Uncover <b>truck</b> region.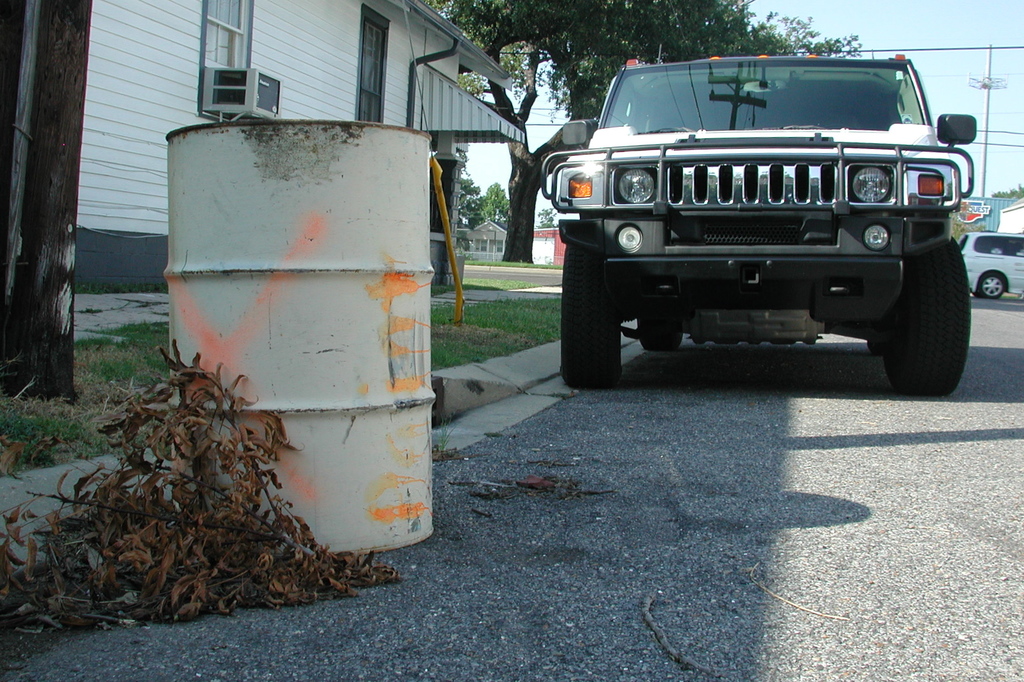
Uncovered: {"left": 540, "top": 100, "right": 985, "bottom": 384}.
